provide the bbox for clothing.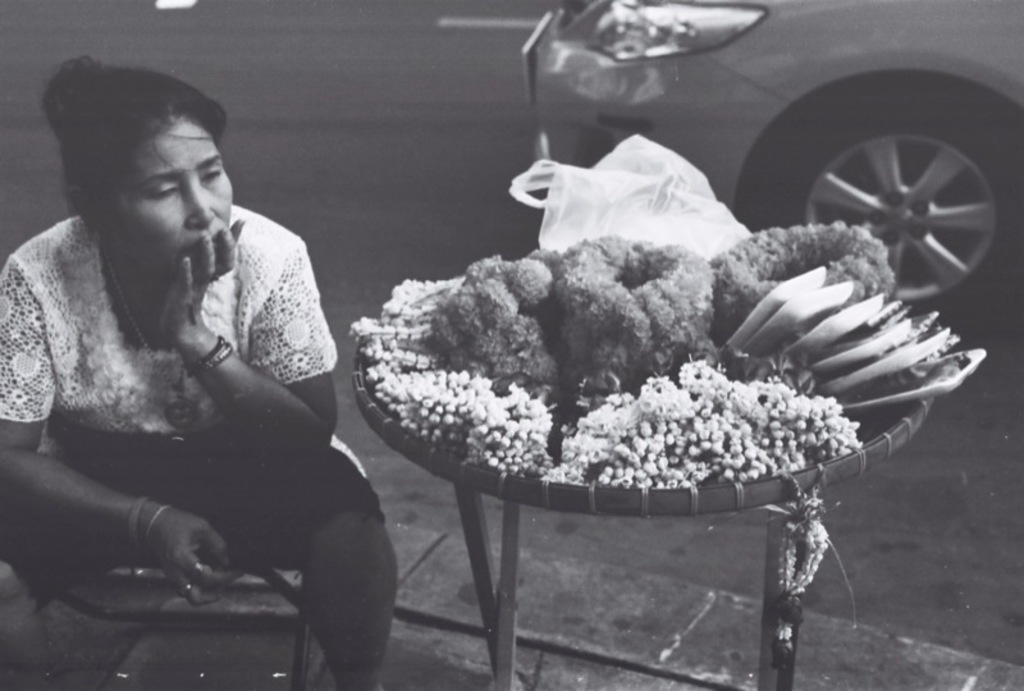
bbox=(0, 214, 401, 554).
